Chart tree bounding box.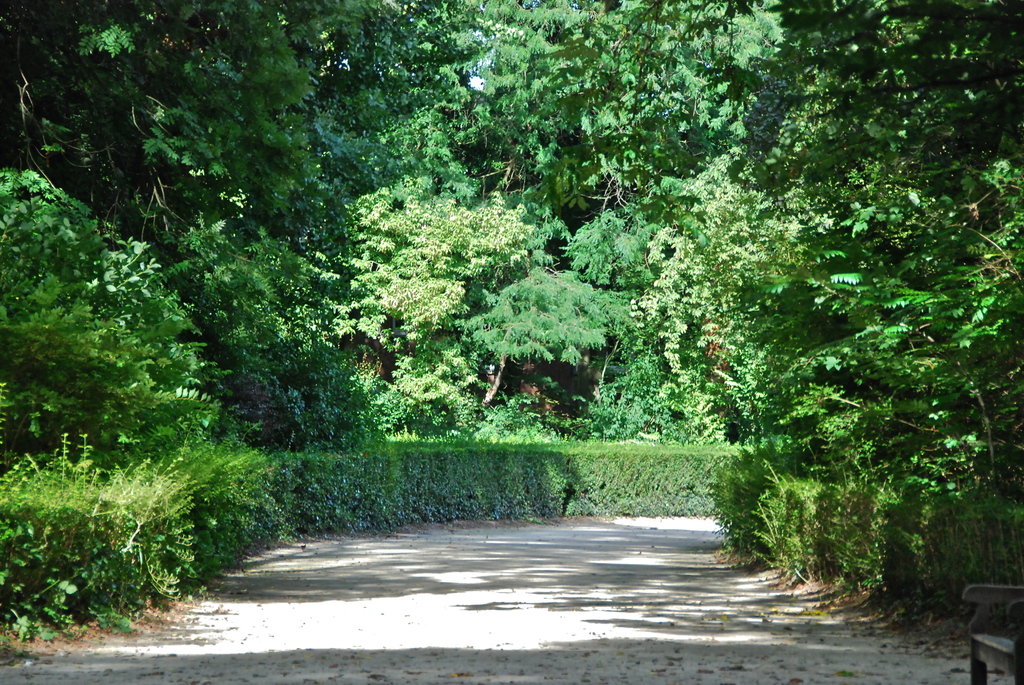
Charted: [634, 0, 1023, 560].
